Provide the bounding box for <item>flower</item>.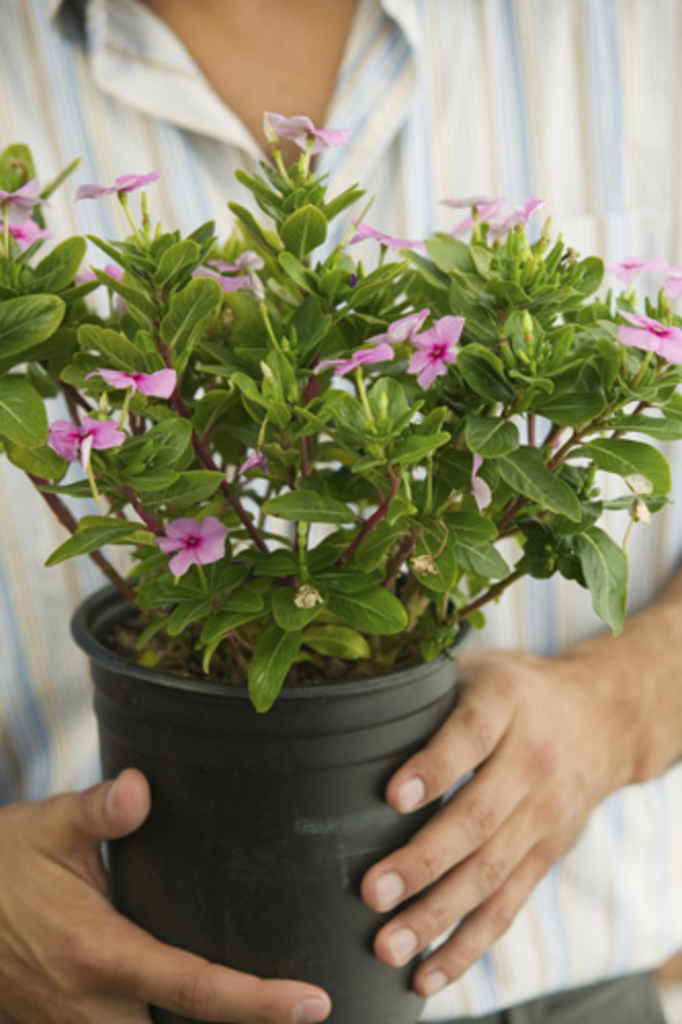
[348, 225, 422, 254].
